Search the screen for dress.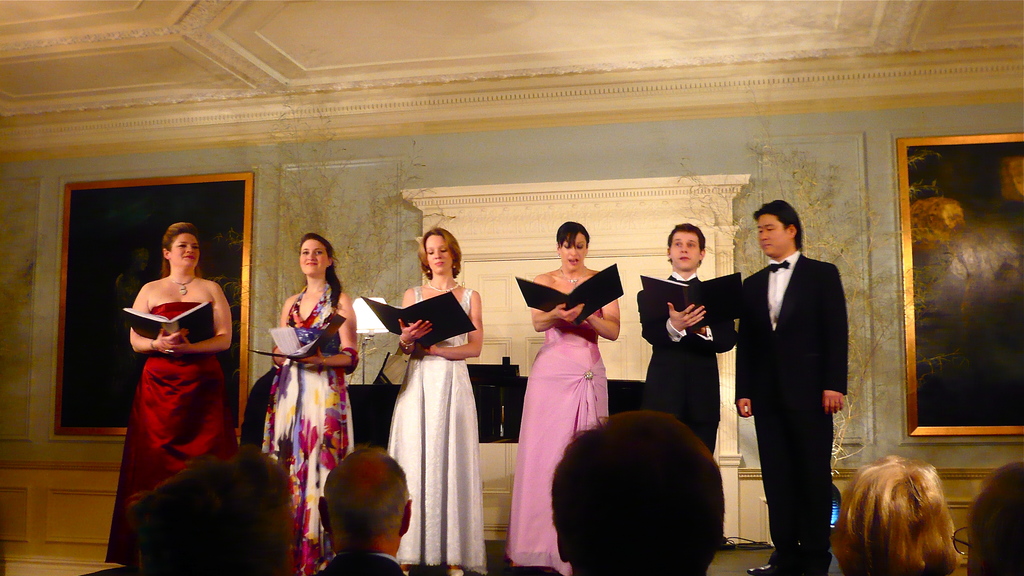
Found at BBox(390, 287, 486, 573).
